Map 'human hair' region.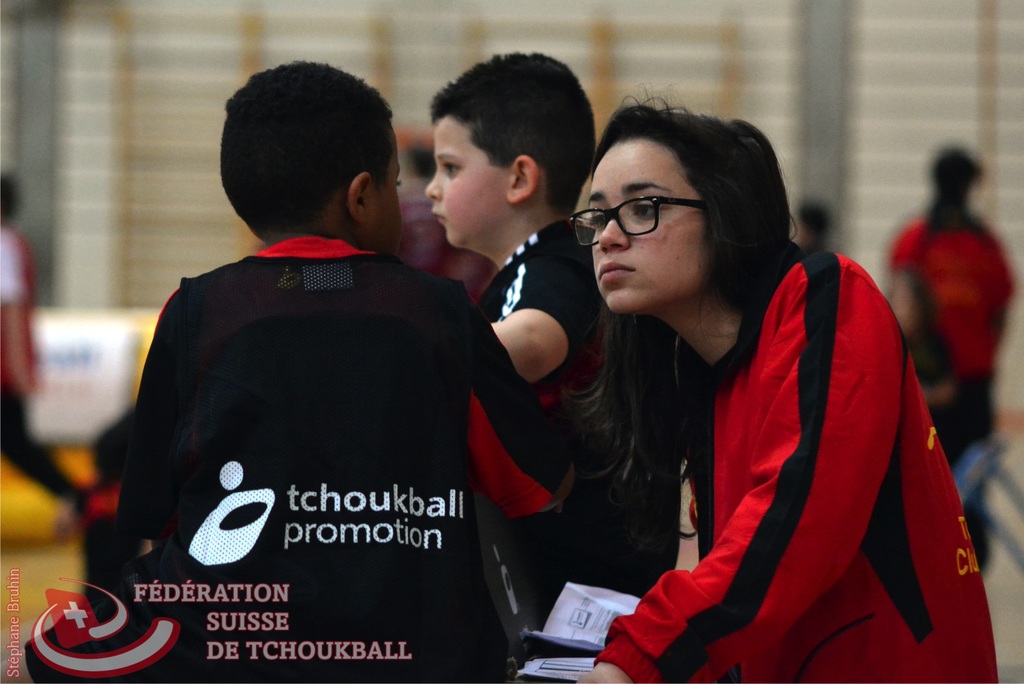
Mapped to locate(222, 57, 403, 240).
